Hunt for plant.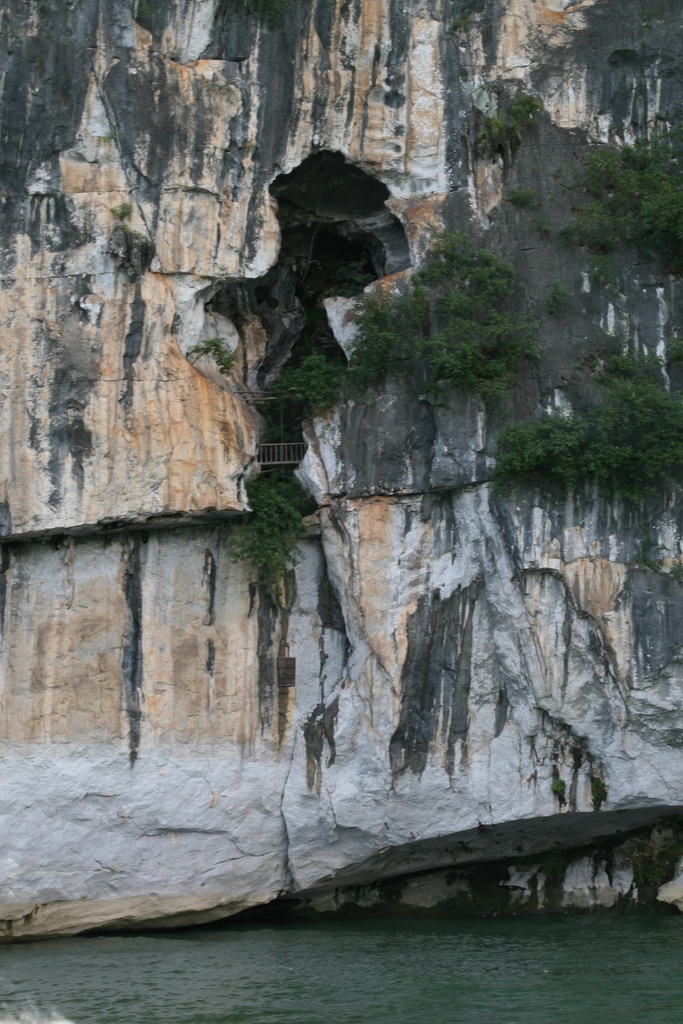
Hunted down at <box>482,345,682,504</box>.
